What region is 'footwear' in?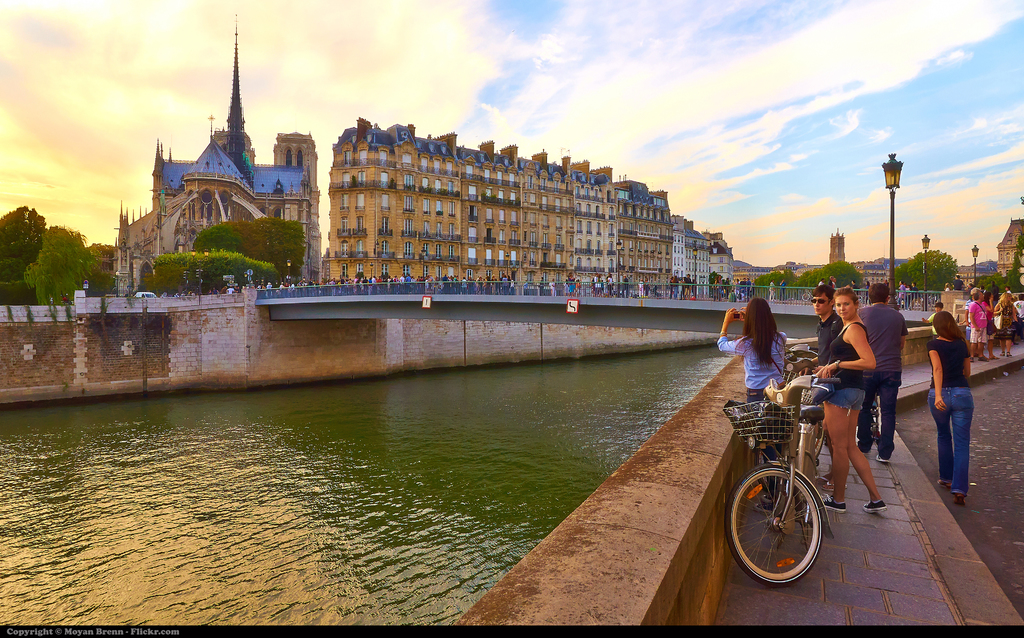
left=866, top=497, right=887, bottom=514.
